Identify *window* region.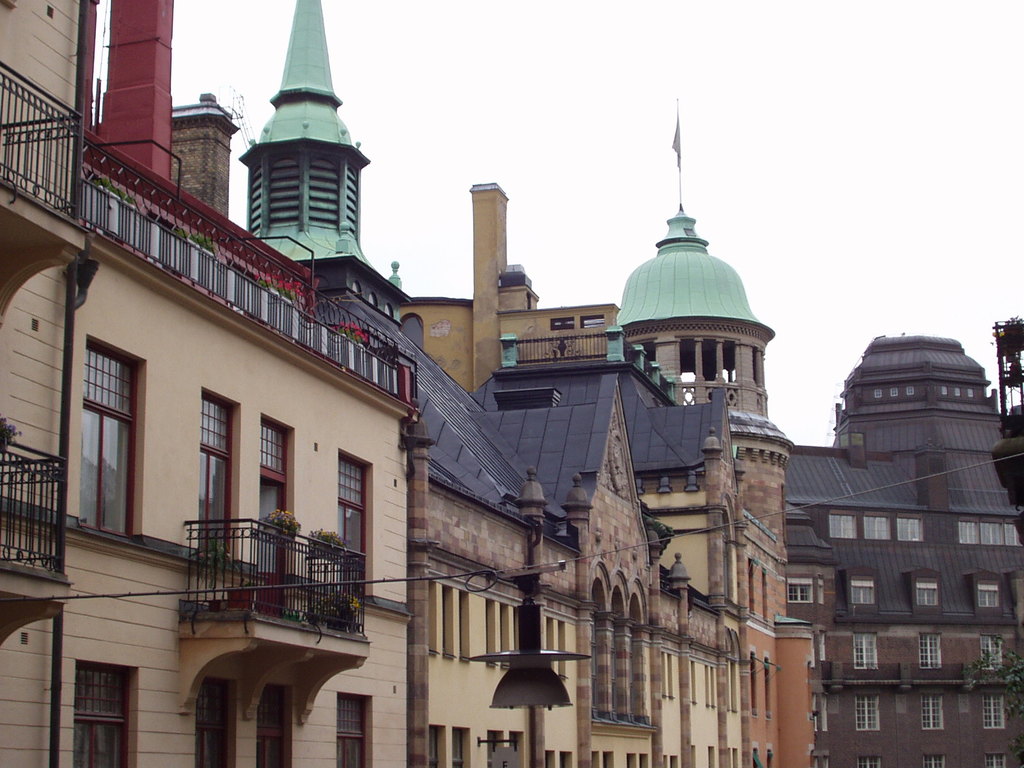
Region: 851:579:877:605.
